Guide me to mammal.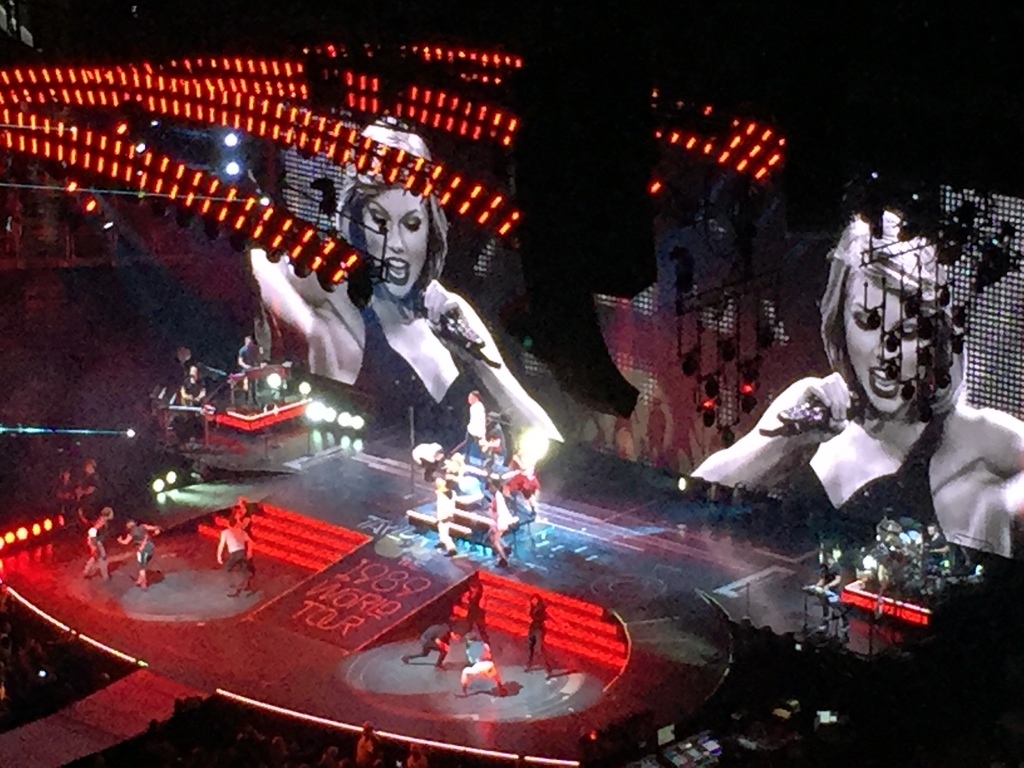
Guidance: x1=208 y1=512 x2=255 y2=593.
